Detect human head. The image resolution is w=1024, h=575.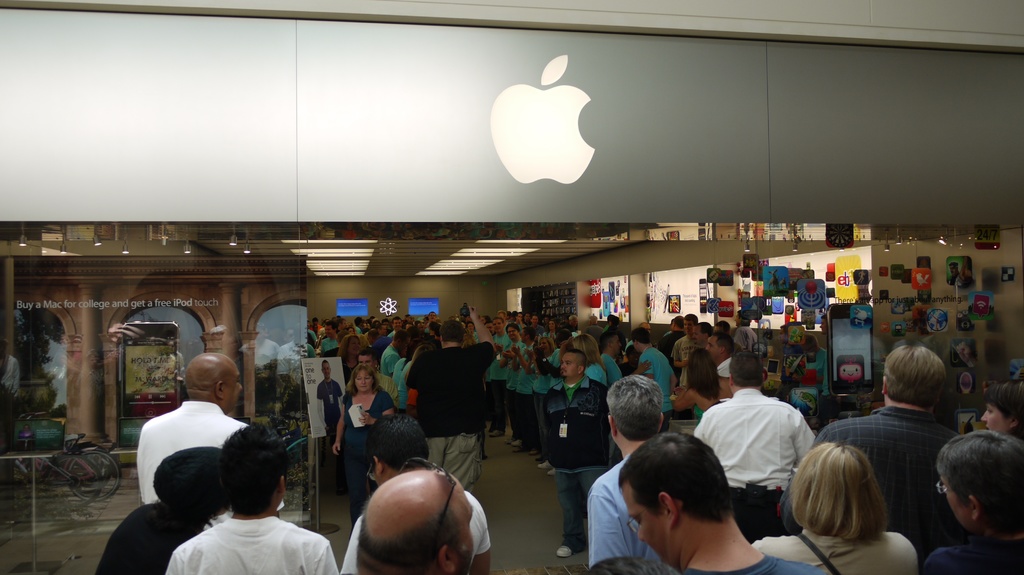
{"x1": 336, "y1": 319, "x2": 347, "y2": 329}.
